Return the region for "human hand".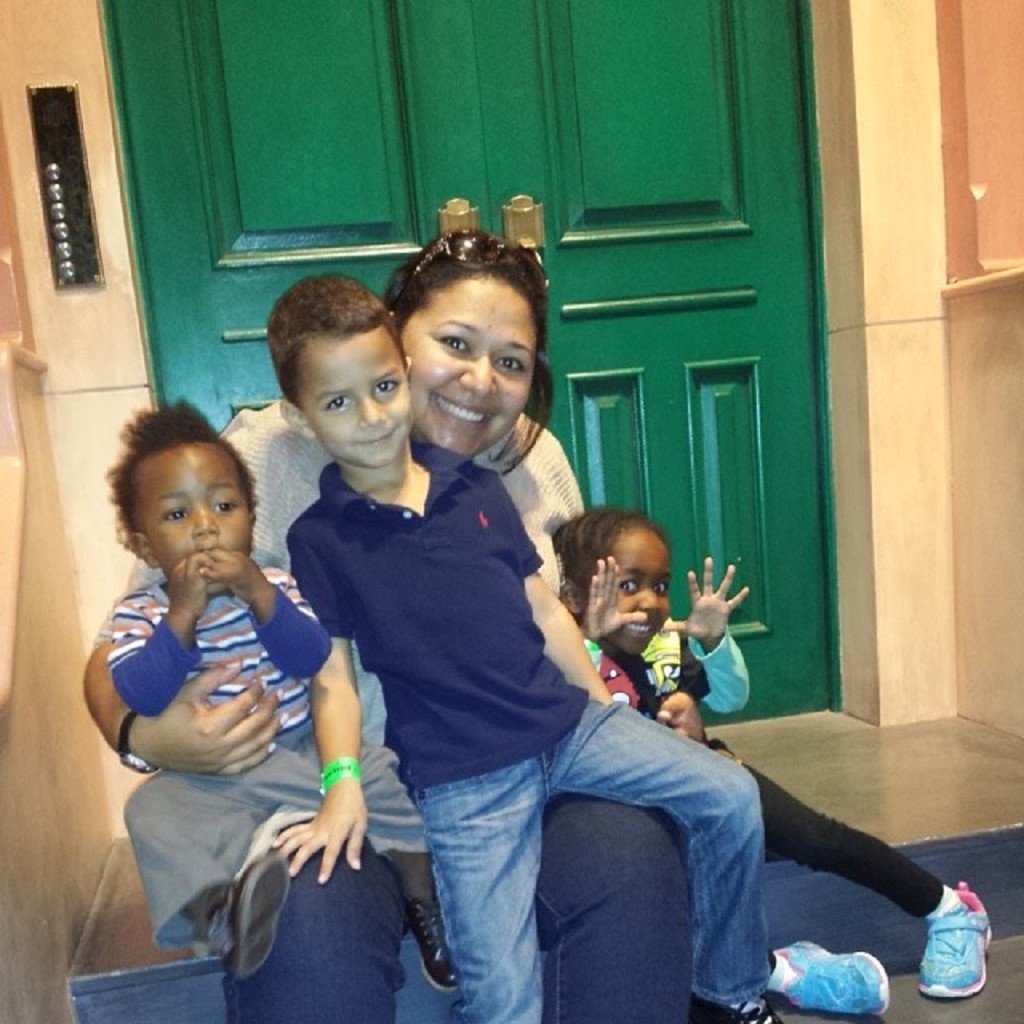
region(197, 546, 269, 606).
